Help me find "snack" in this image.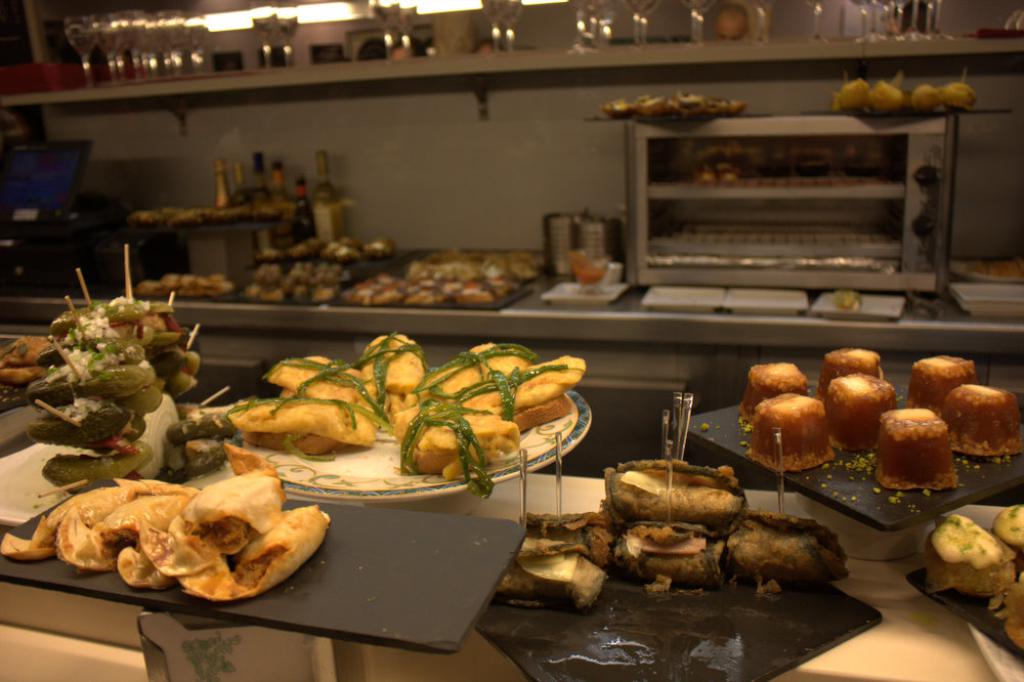
Found it: bbox=[744, 391, 835, 473].
